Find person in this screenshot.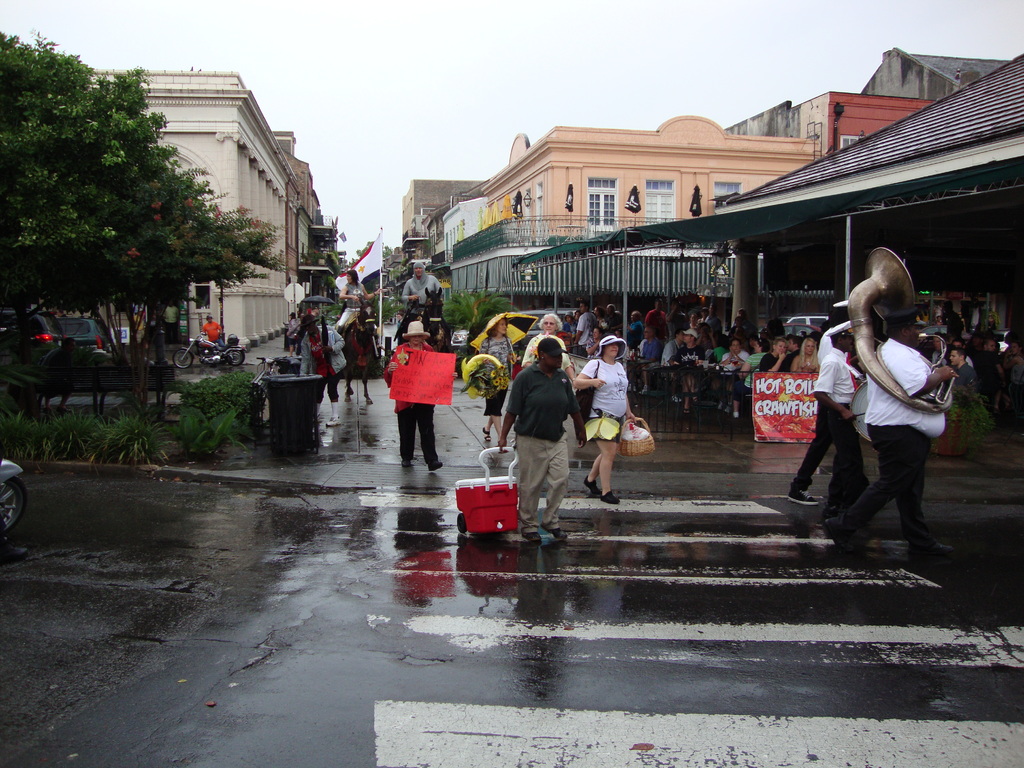
The bounding box for person is [785,321,861,516].
